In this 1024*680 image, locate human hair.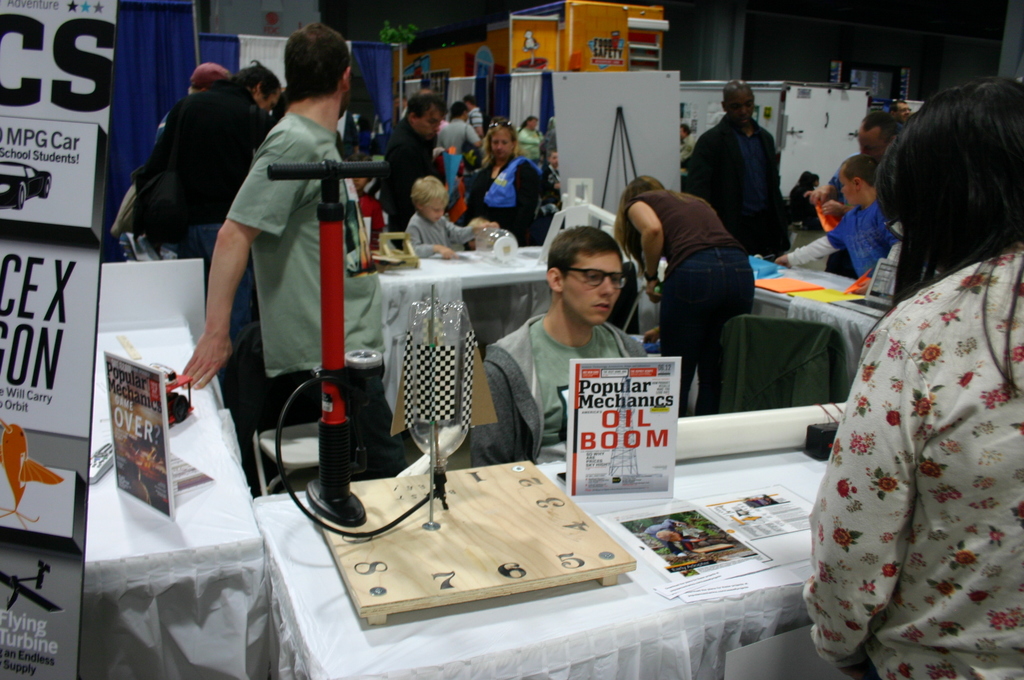
Bounding box: BBox(477, 117, 519, 165).
